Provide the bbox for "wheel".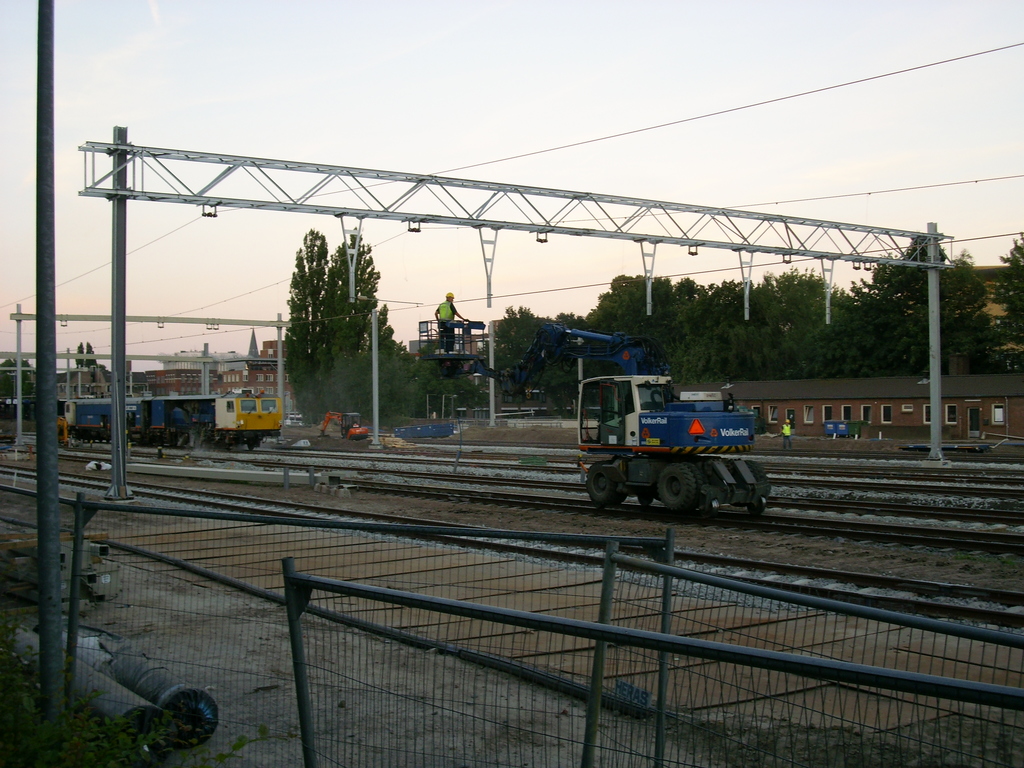
{"x1": 657, "y1": 461, "x2": 704, "y2": 512}.
